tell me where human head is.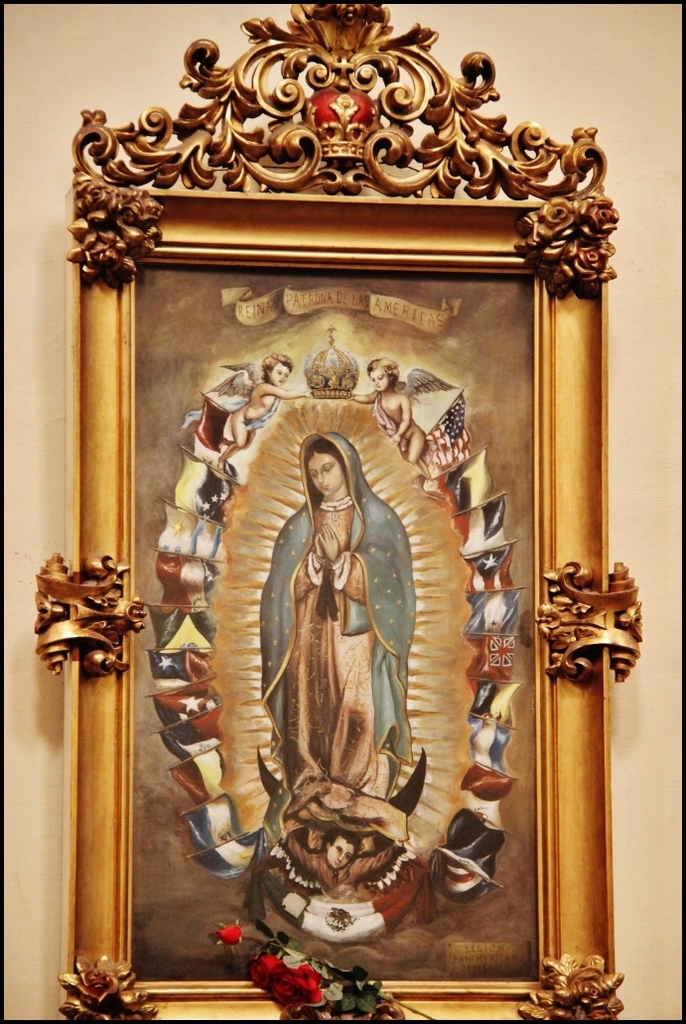
human head is at (326, 830, 359, 870).
